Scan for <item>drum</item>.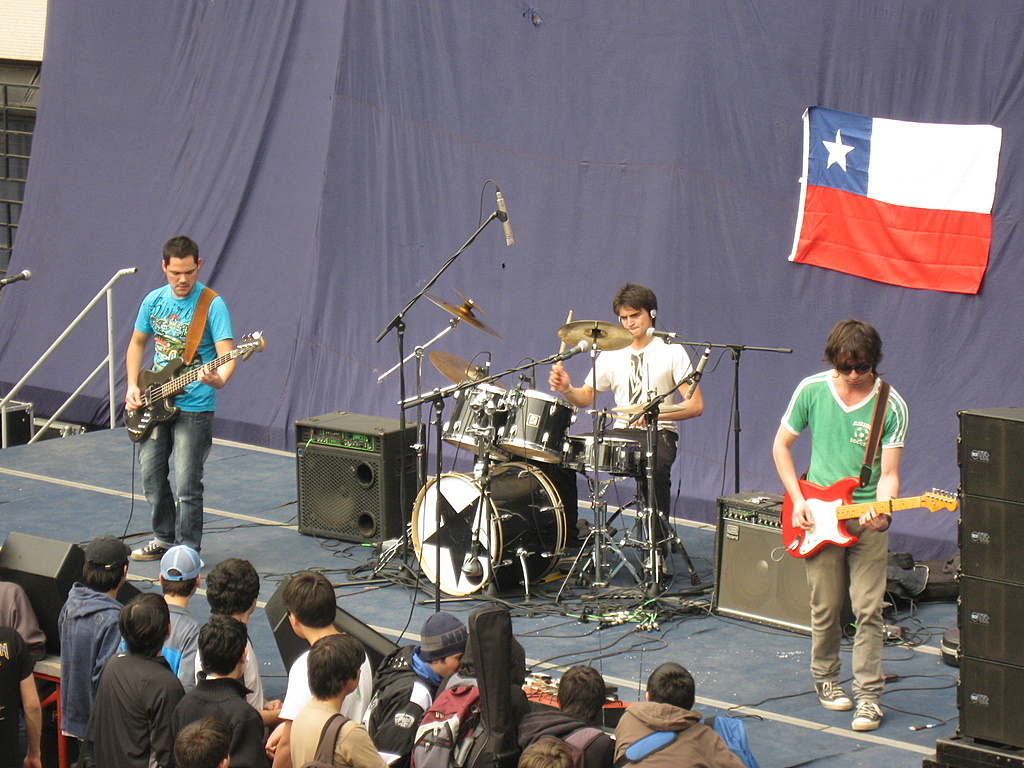
Scan result: rect(437, 380, 527, 467).
